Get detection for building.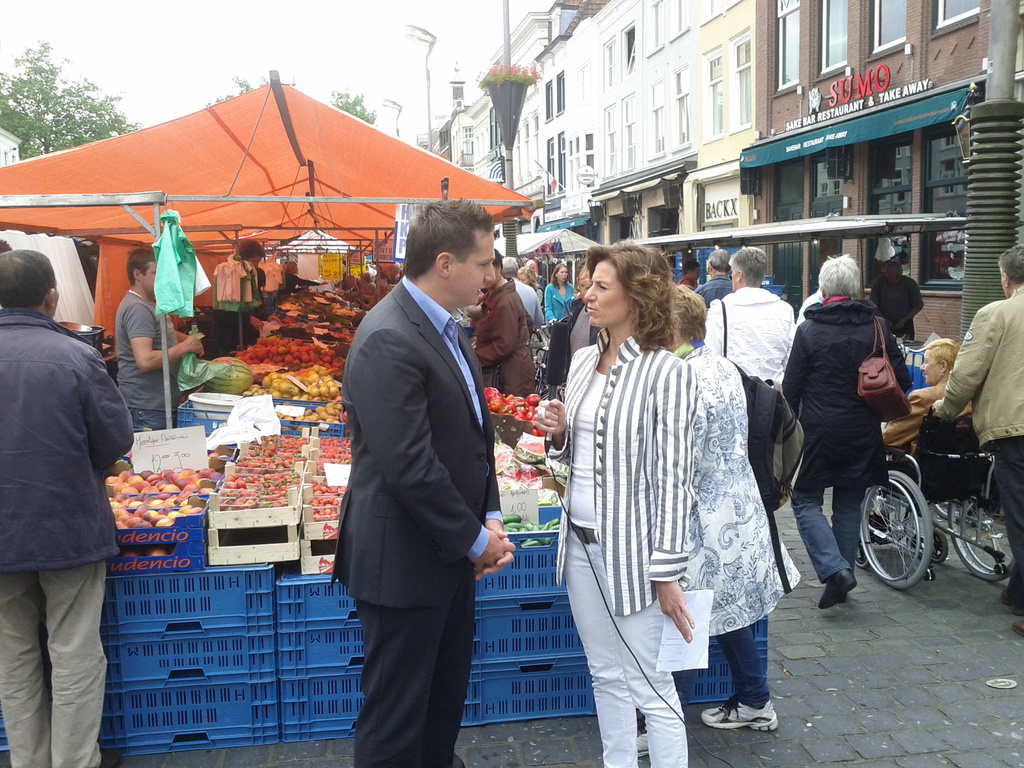
Detection: [735, 0, 1023, 397].
